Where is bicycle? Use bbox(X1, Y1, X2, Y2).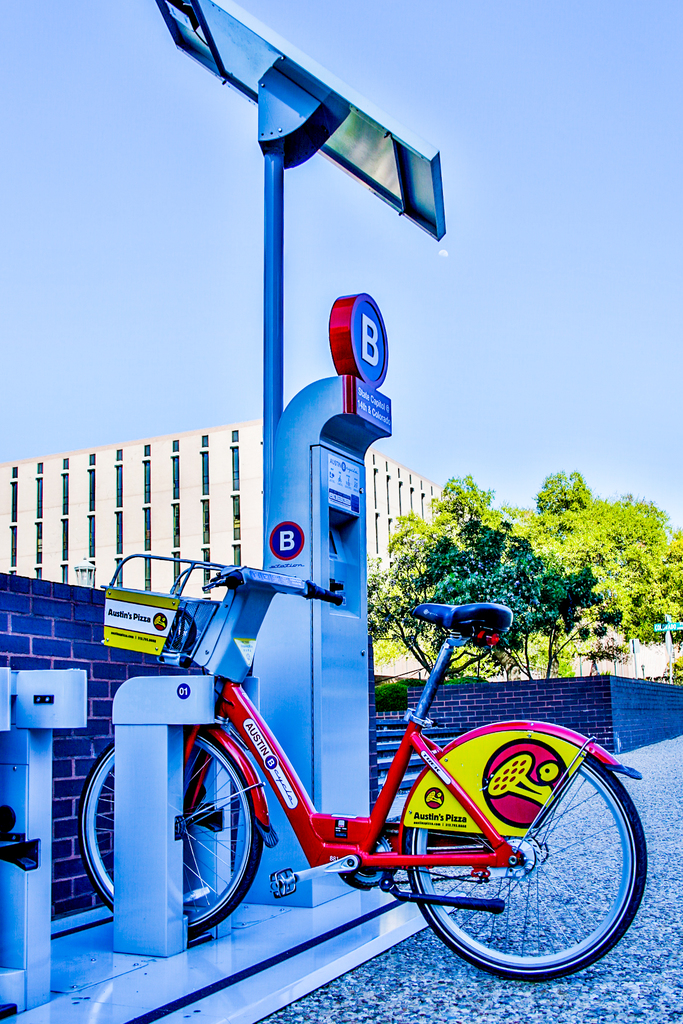
bbox(60, 557, 635, 988).
